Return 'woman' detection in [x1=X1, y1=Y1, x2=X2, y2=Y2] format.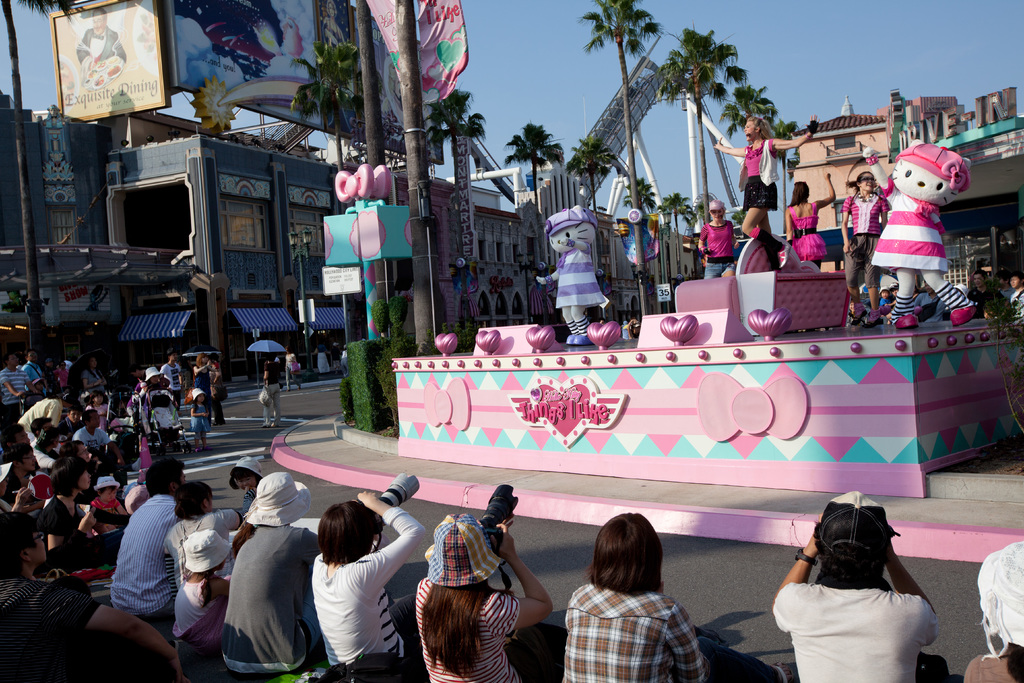
[x1=44, y1=458, x2=124, y2=572].
